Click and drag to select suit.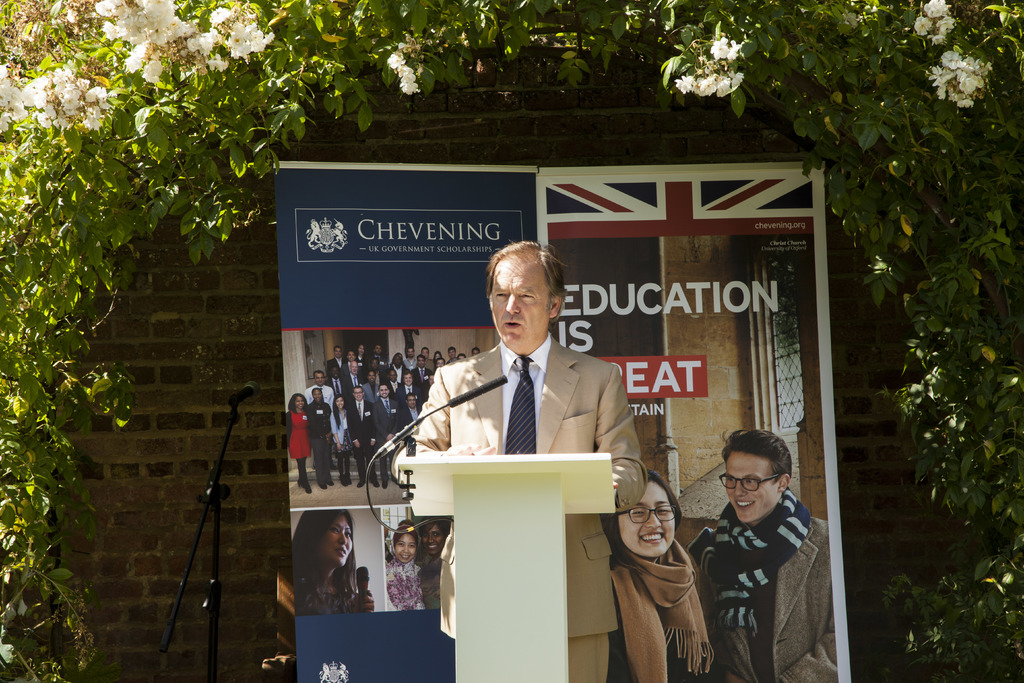
Selection: locate(719, 513, 840, 682).
